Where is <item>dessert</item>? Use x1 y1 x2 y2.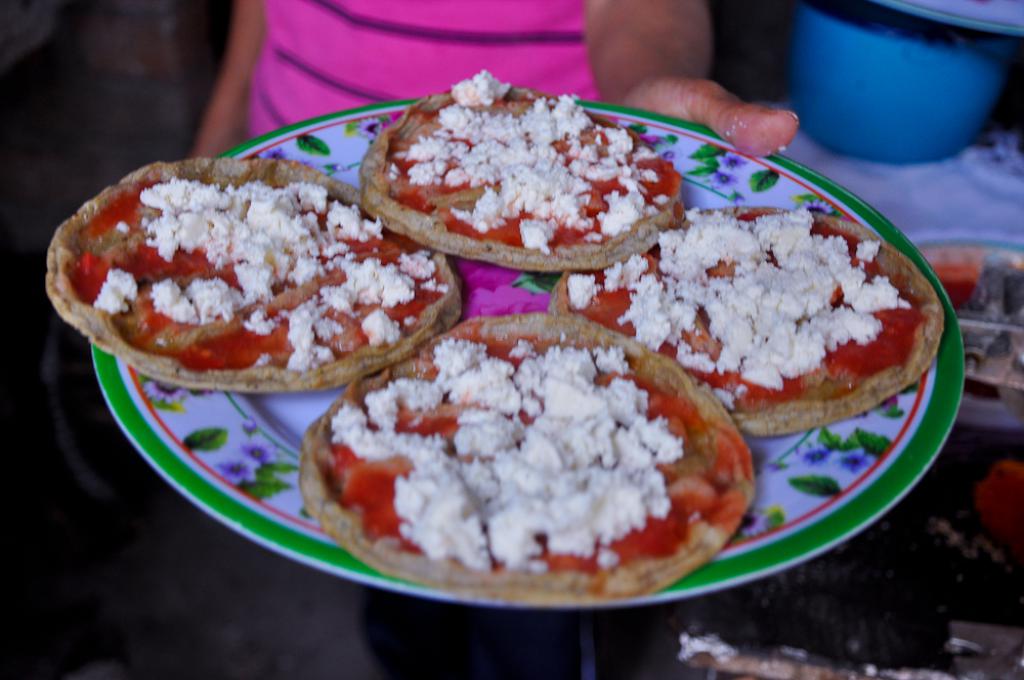
36 140 457 402.
